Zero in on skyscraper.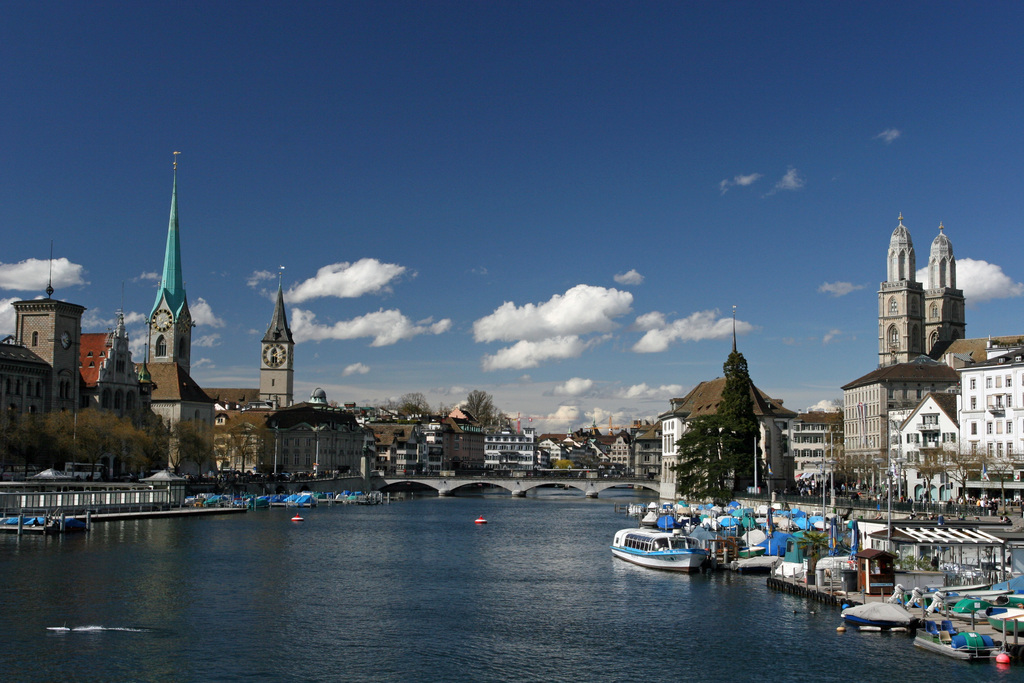
Zeroed in: [x1=929, y1=217, x2=960, y2=359].
